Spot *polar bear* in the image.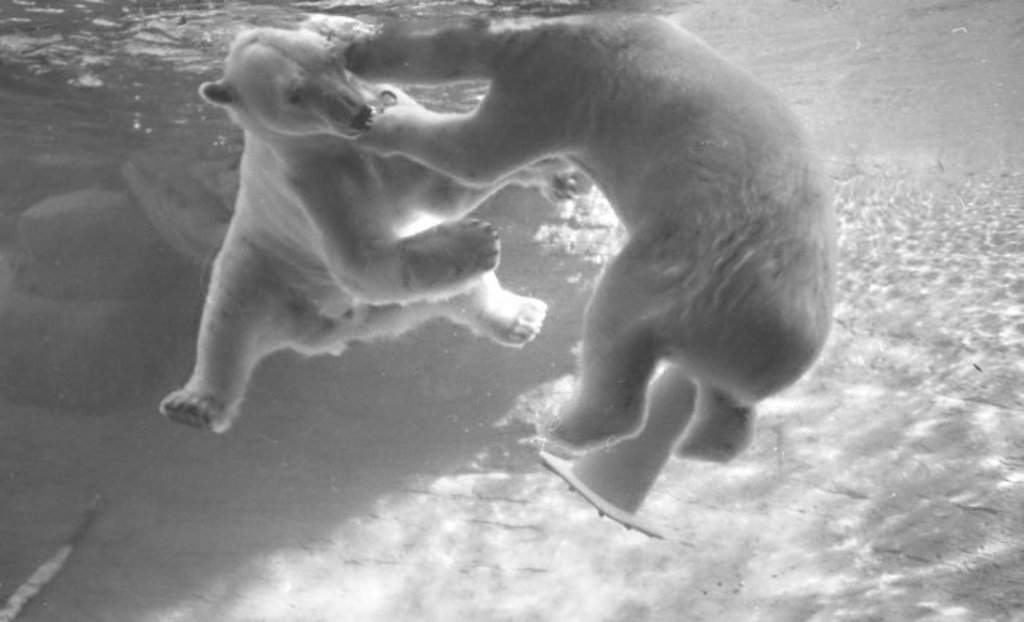
*polar bear* found at pyautogui.locateOnScreen(155, 16, 581, 436).
